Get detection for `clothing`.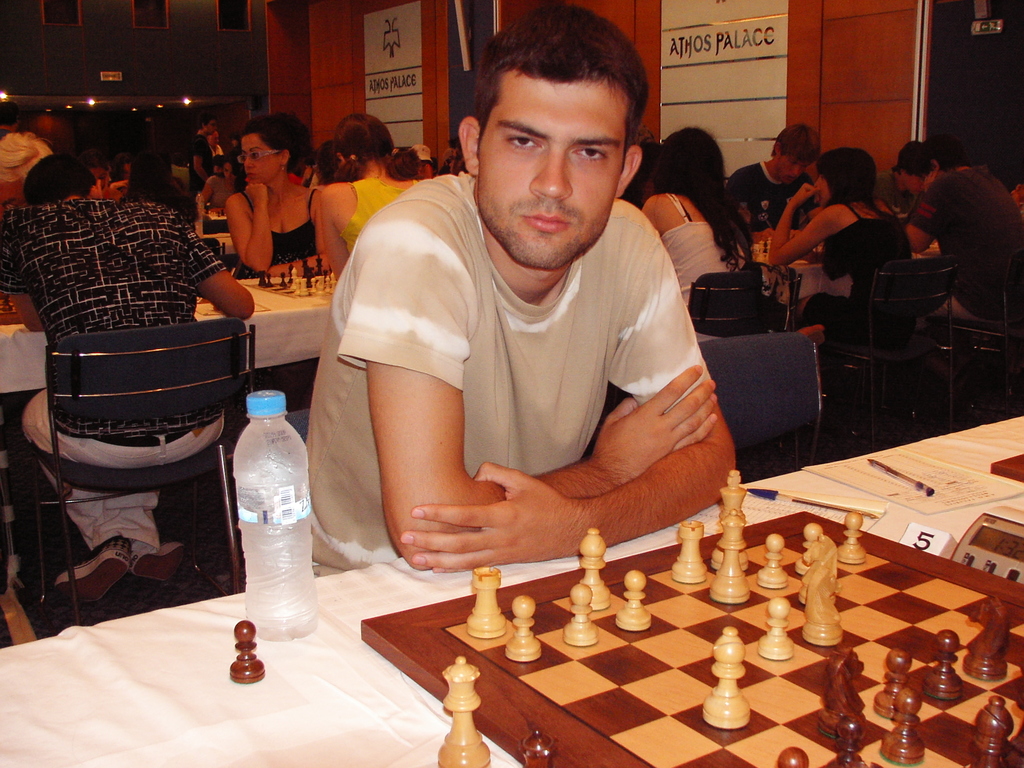
Detection: (x1=723, y1=156, x2=815, y2=229).
